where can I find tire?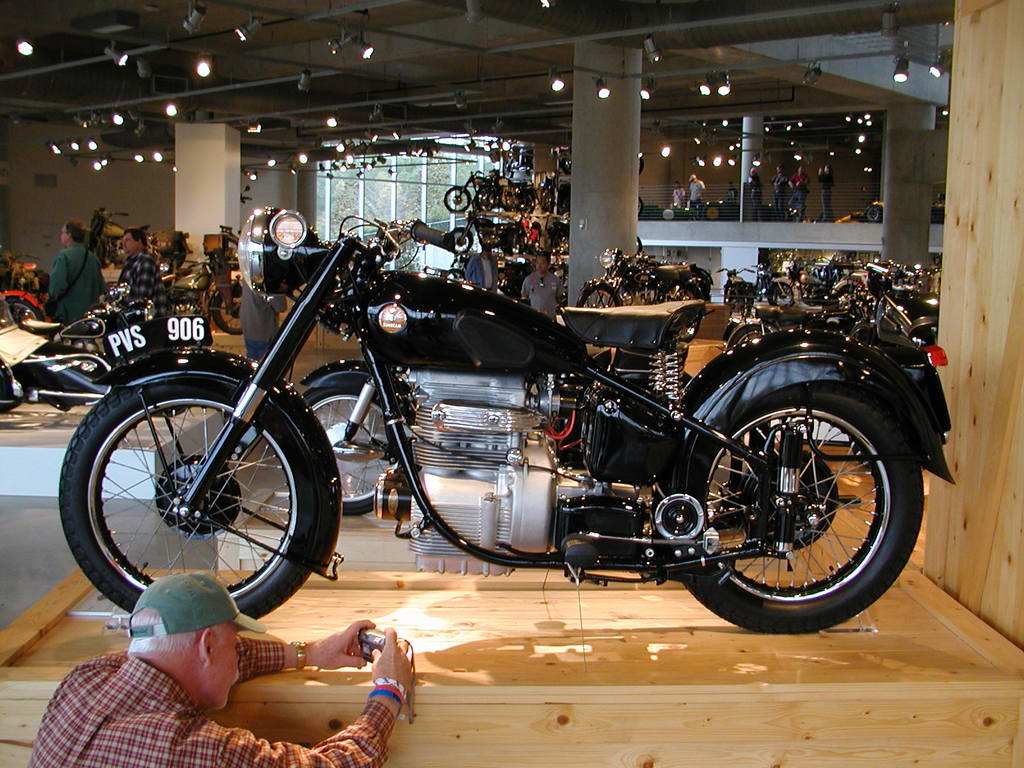
You can find it at Rect(303, 388, 402, 515).
